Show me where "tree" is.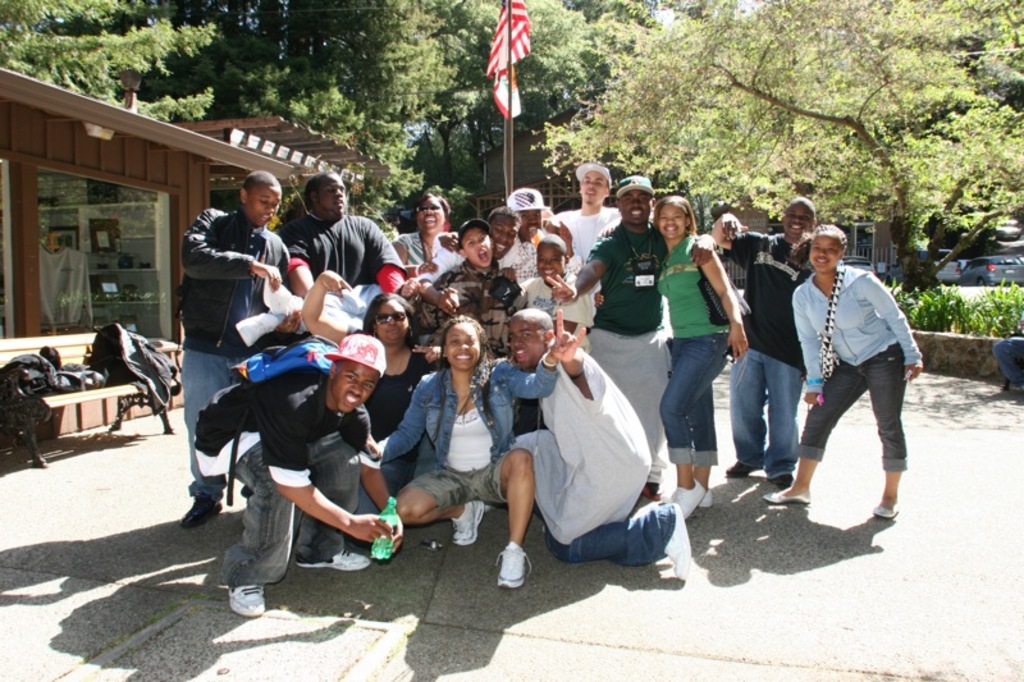
"tree" is at box(0, 0, 229, 122).
